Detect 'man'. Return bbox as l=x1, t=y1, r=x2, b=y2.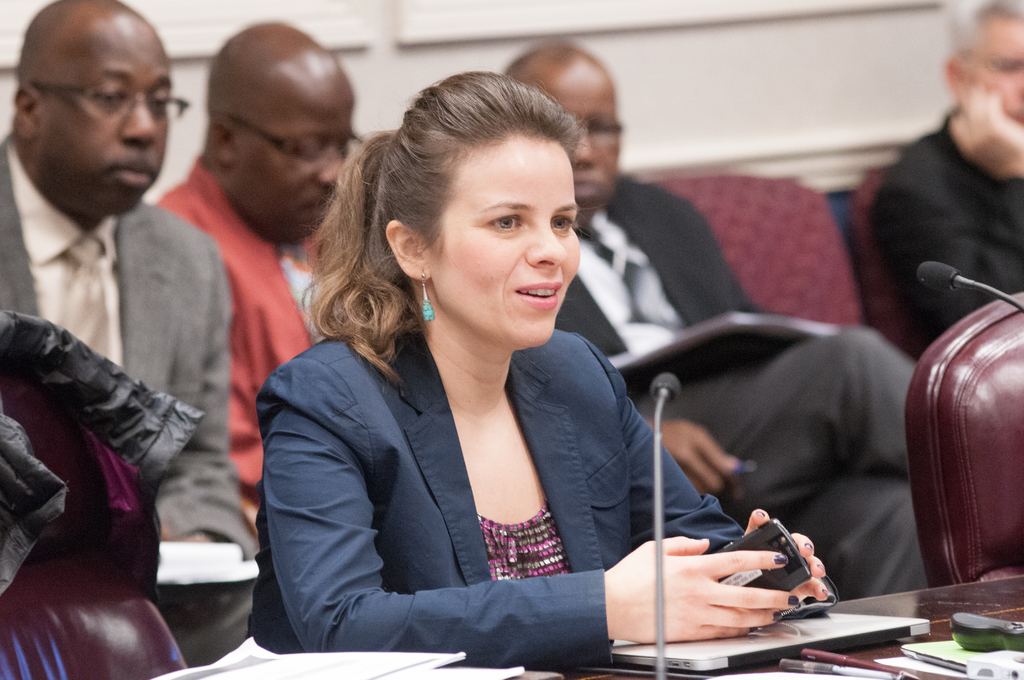
l=511, t=36, r=936, b=588.
